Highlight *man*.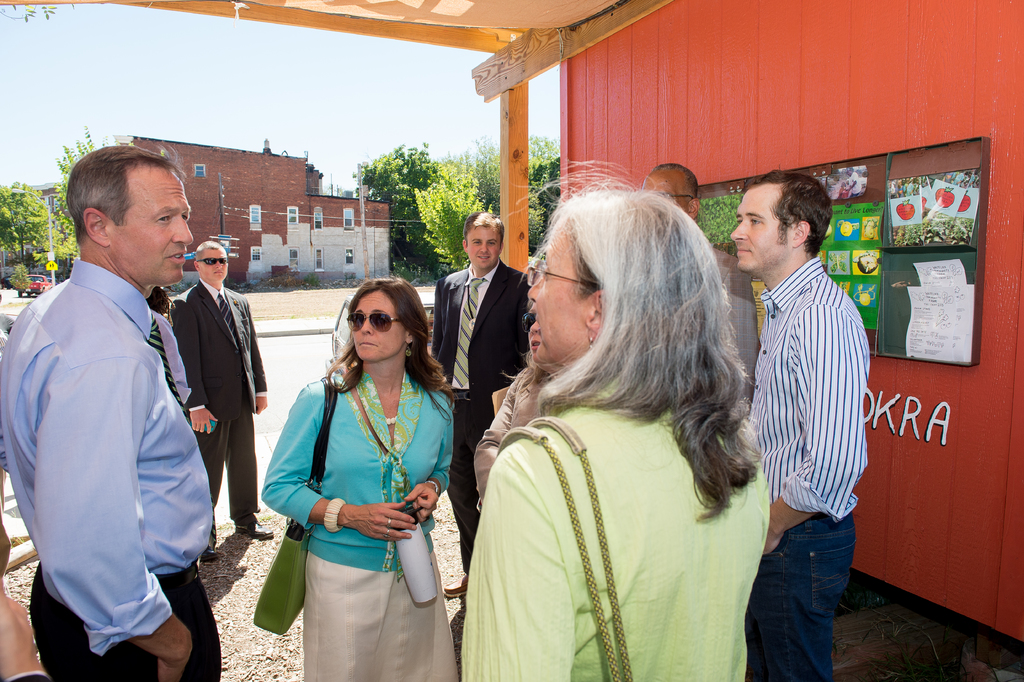
Highlighted region: <box>164,231,278,546</box>.
